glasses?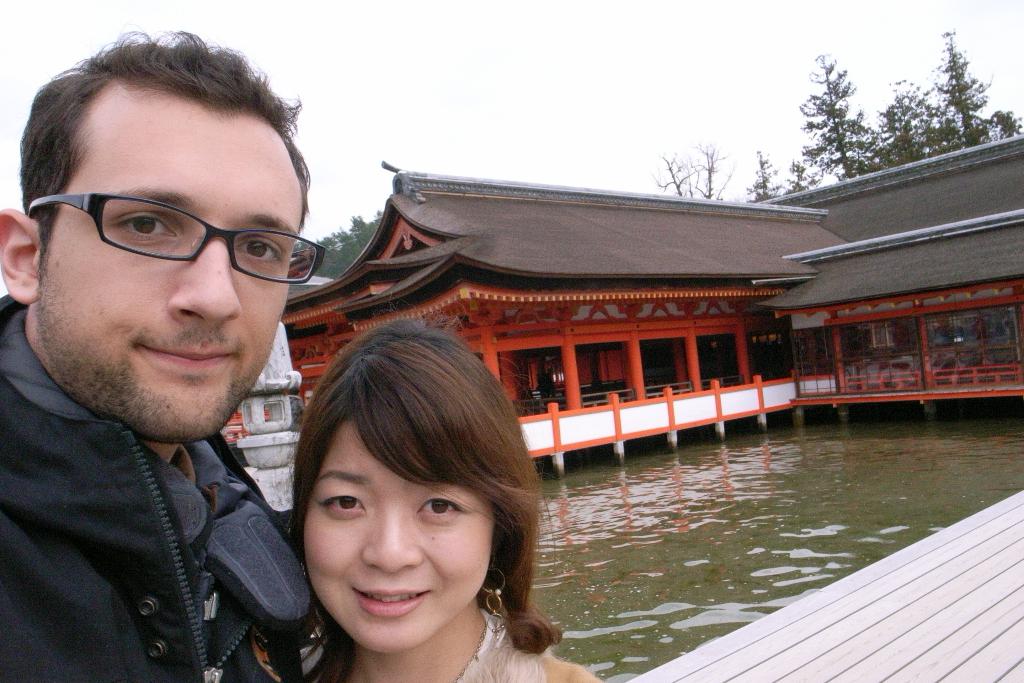
25, 186, 323, 286
